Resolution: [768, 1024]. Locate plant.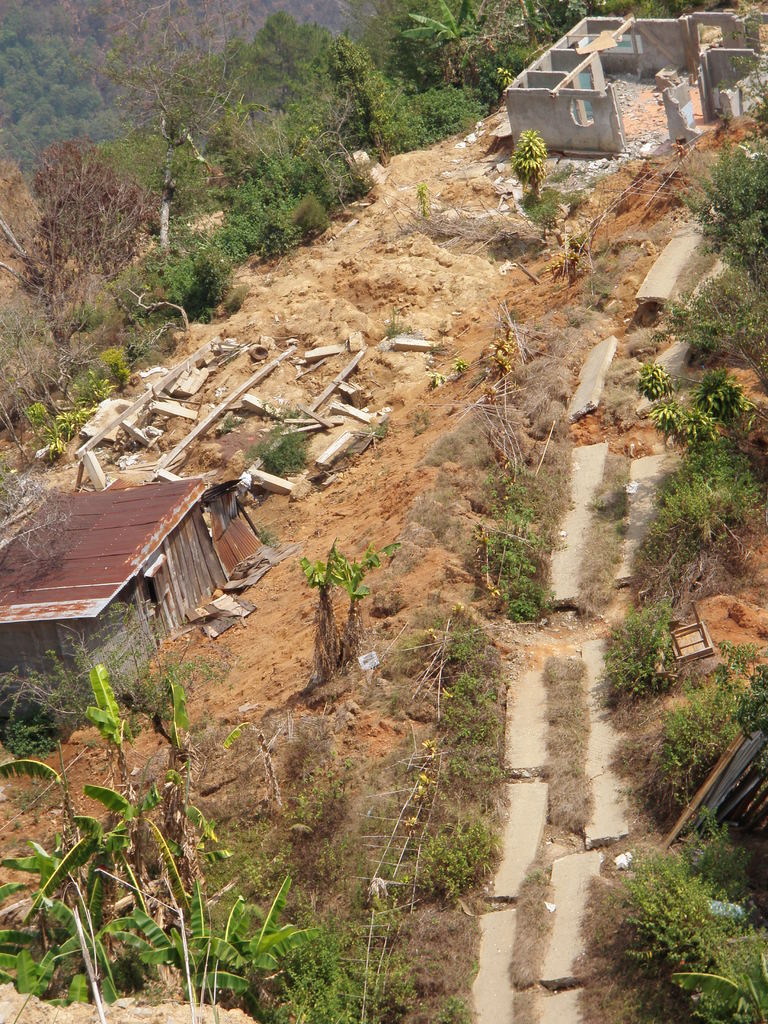
bbox=[381, 305, 417, 349].
